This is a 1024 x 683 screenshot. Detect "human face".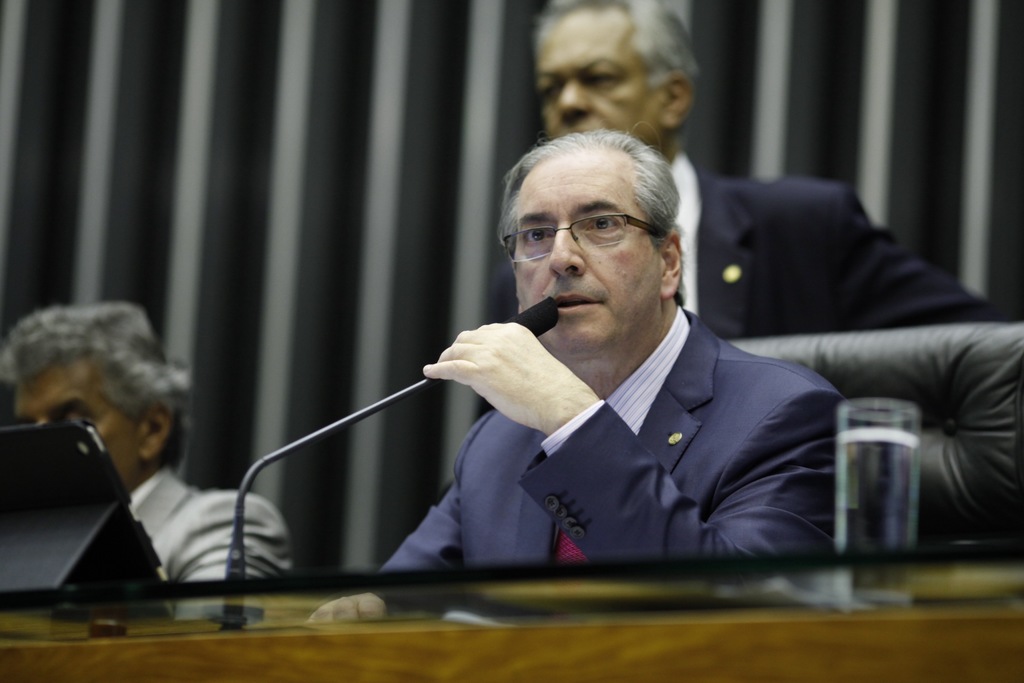
514:153:661:357.
